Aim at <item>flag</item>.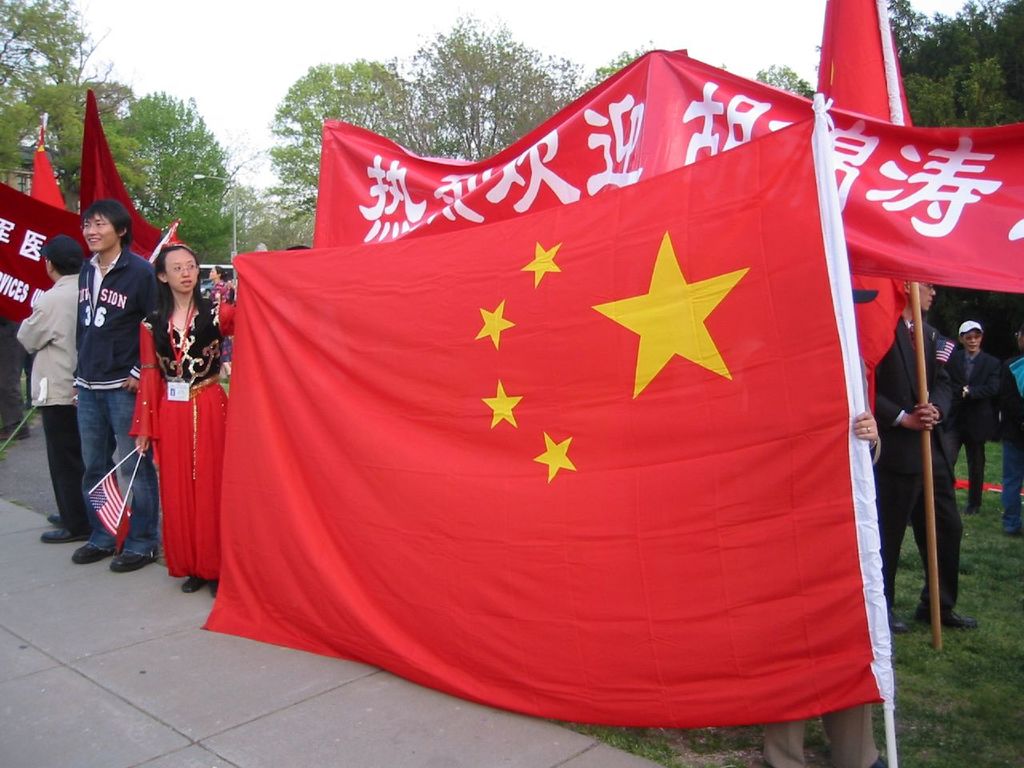
Aimed at rect(0, 188, 158, 326).
